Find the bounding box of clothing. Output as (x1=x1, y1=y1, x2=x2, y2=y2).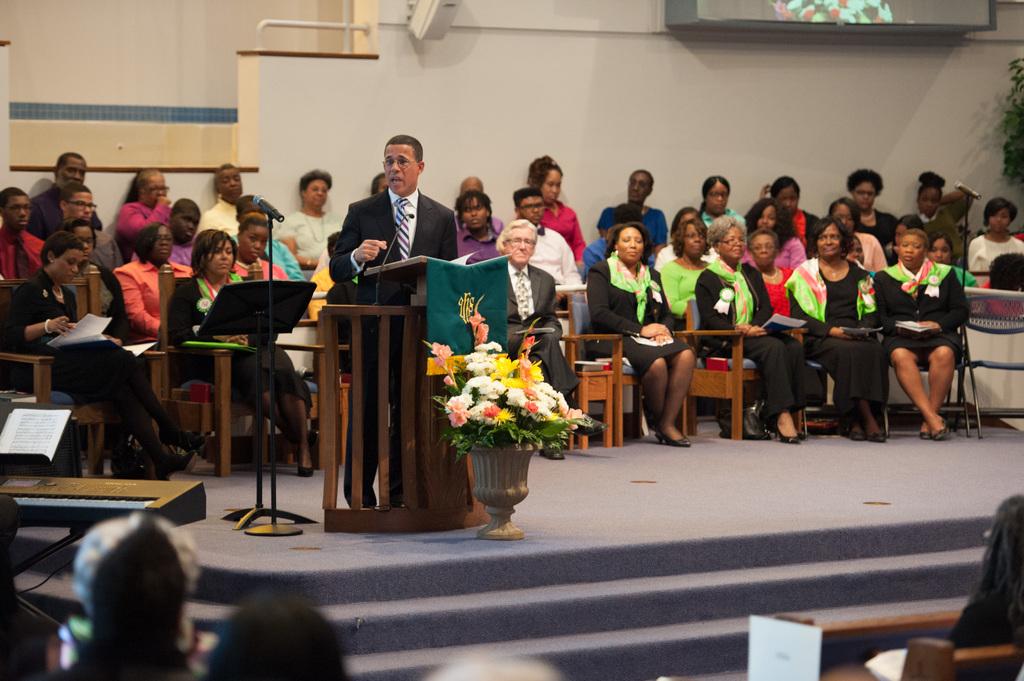
(x1=108, y1=191, x2=178, y2=253).
